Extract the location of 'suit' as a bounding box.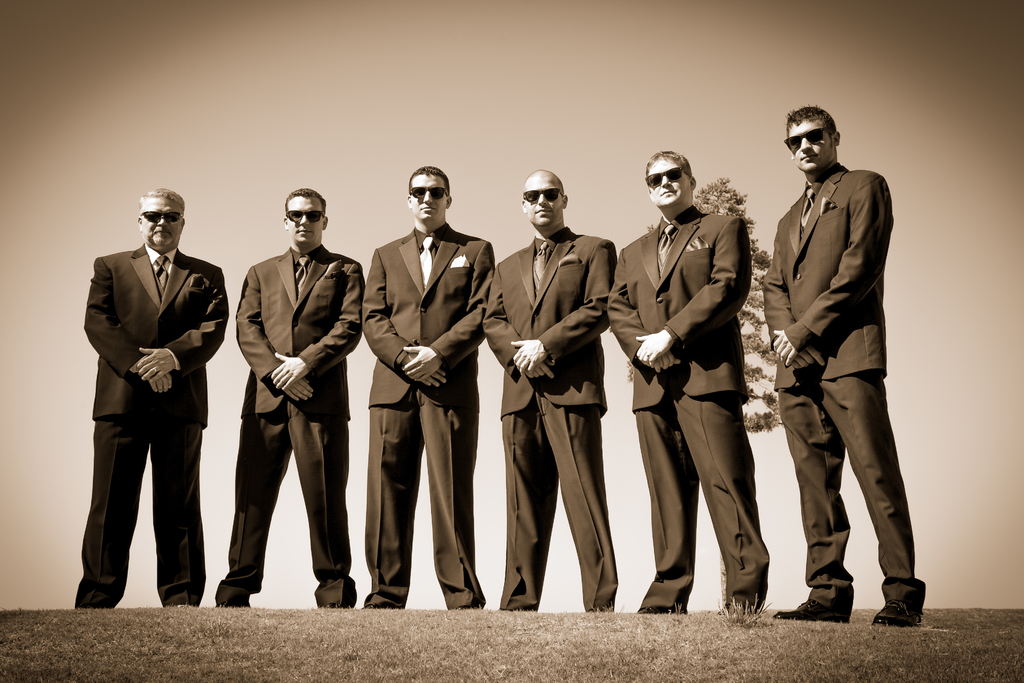
x1=220 y1=176 x2=362 y2=614.
